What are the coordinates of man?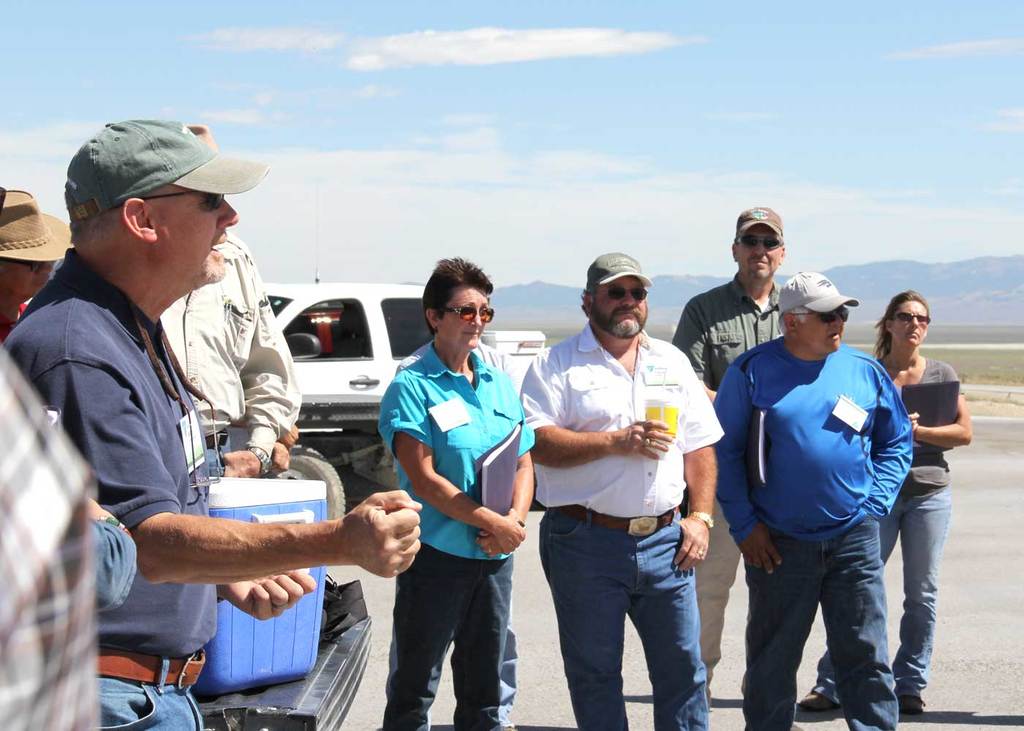
[0,186,52,338].
